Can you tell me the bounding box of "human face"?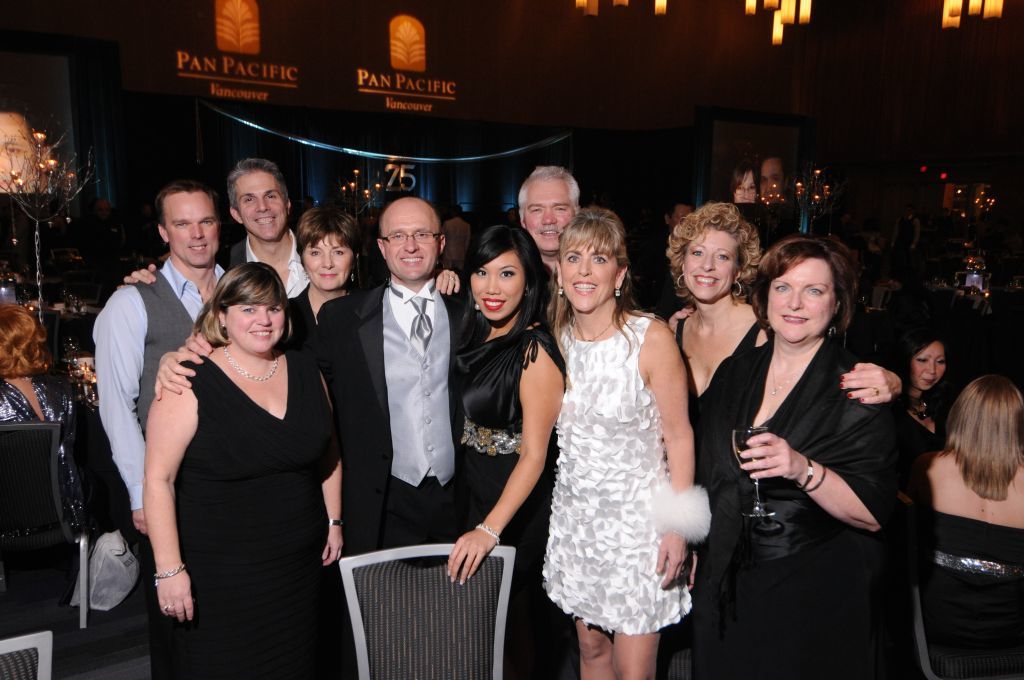
<region>474, 251, 519, 324</region>.
